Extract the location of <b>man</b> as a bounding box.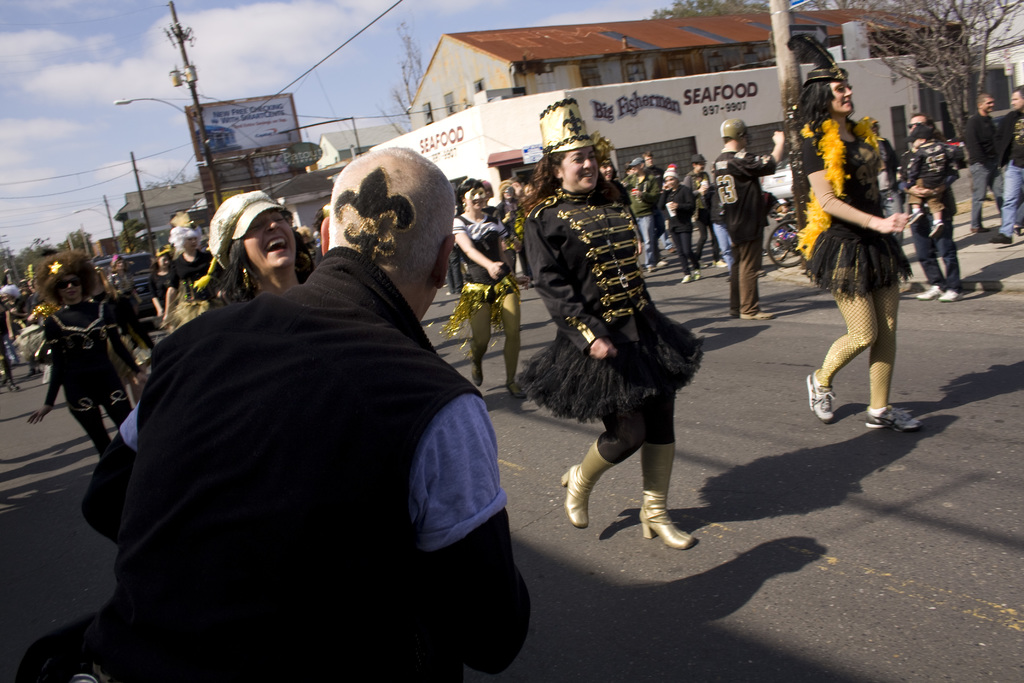
Rect(19, 261, 147, 458).
